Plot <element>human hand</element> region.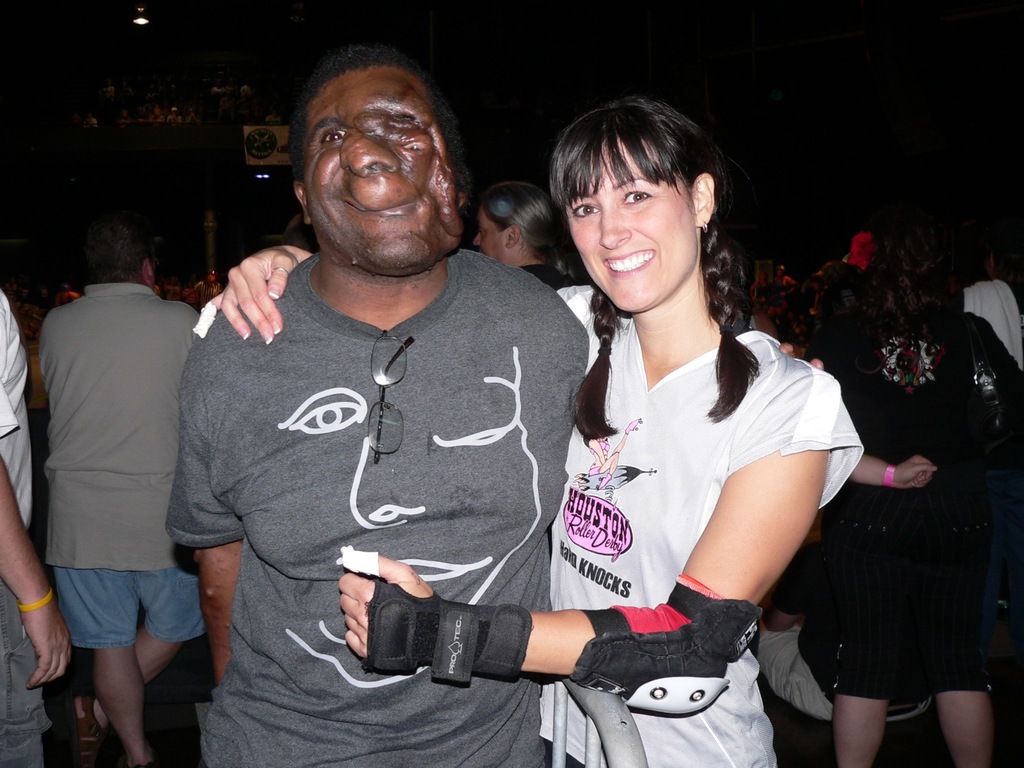
Plotted at locate(202, 239, 284, 351).
